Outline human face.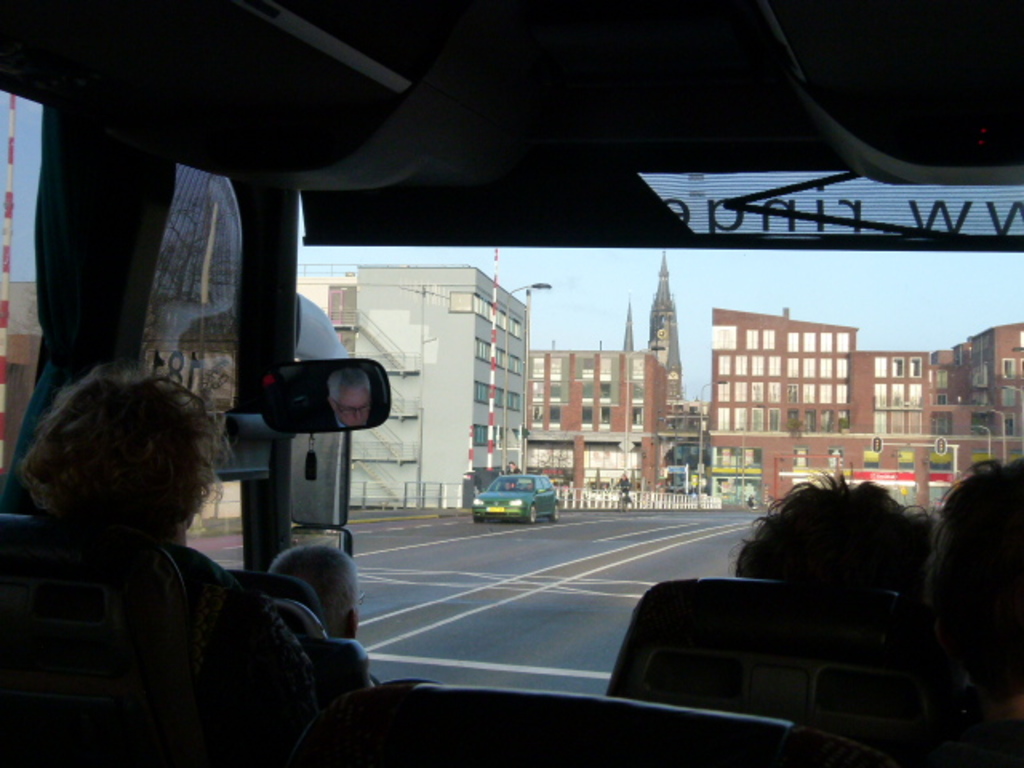
Outline: (x1=338, y1=390, x2=370, y2=429).
